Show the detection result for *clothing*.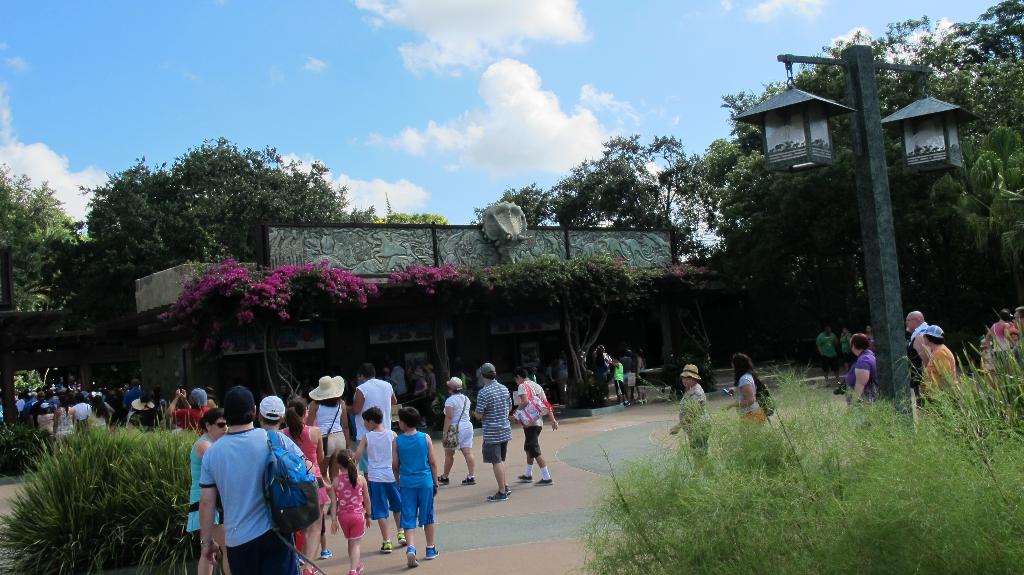
select_region(680, 385, 713, 464).
